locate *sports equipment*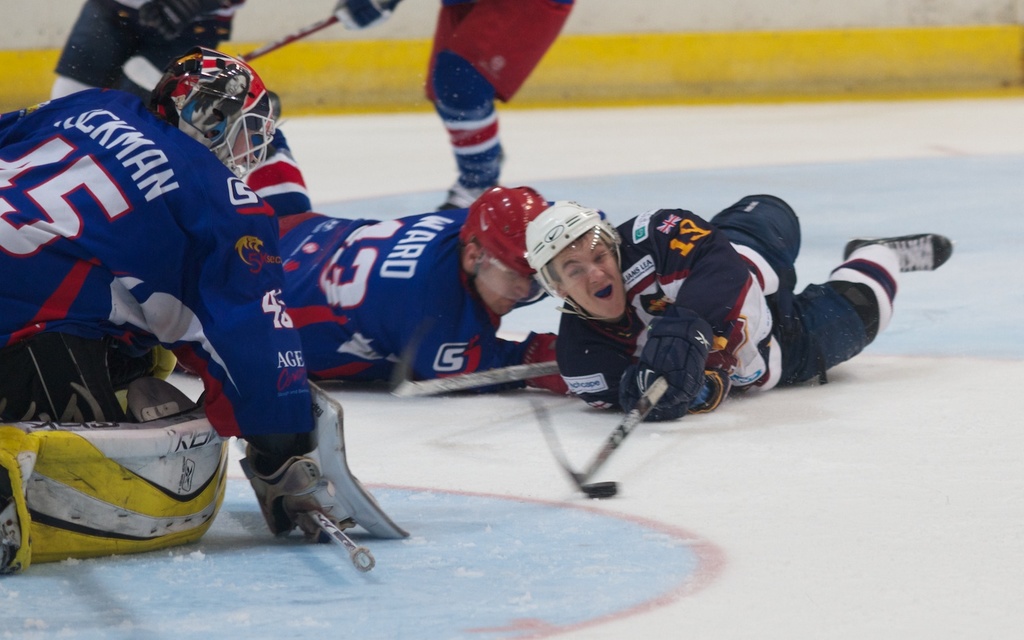
select_region(511, 324, 564, 402)
